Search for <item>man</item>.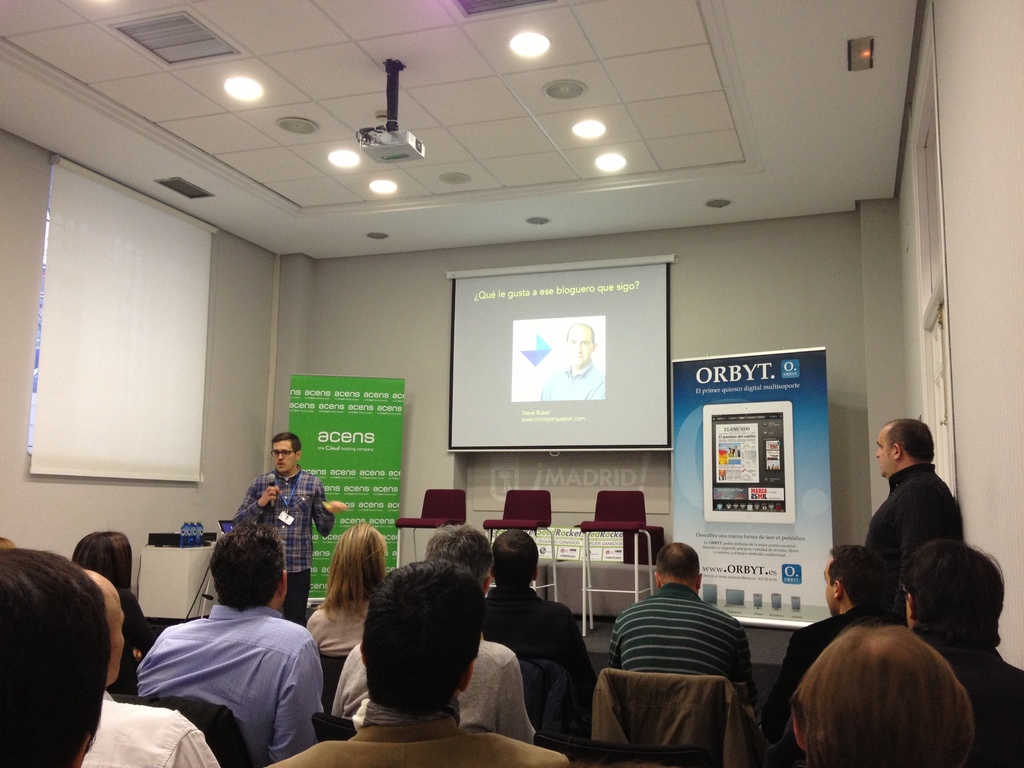
Found at (324,524,541,750).
